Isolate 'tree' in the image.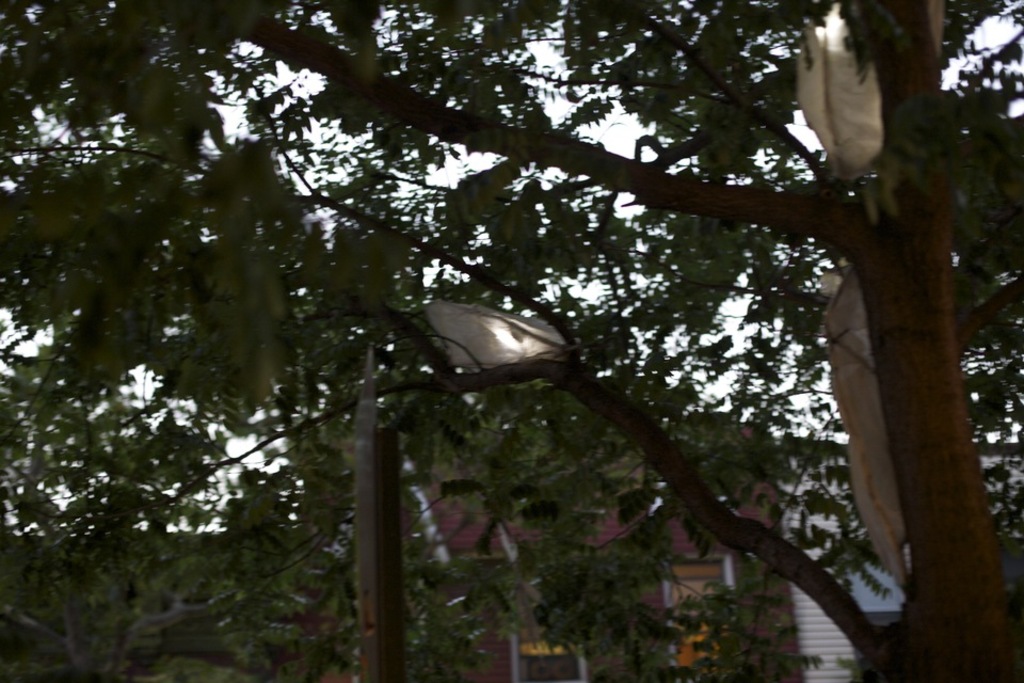
Isolated region: pyautogui.locateOnScreen(0, 0, 1021, 682).
